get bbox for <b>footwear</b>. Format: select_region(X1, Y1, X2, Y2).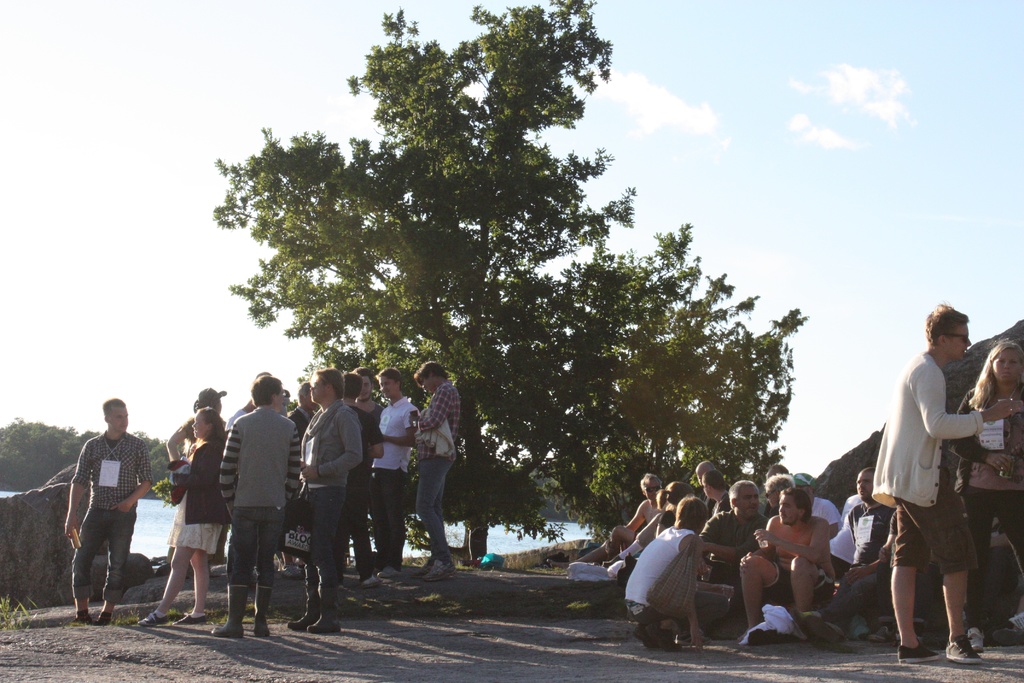
select_region(946, 635, 984, 660).
